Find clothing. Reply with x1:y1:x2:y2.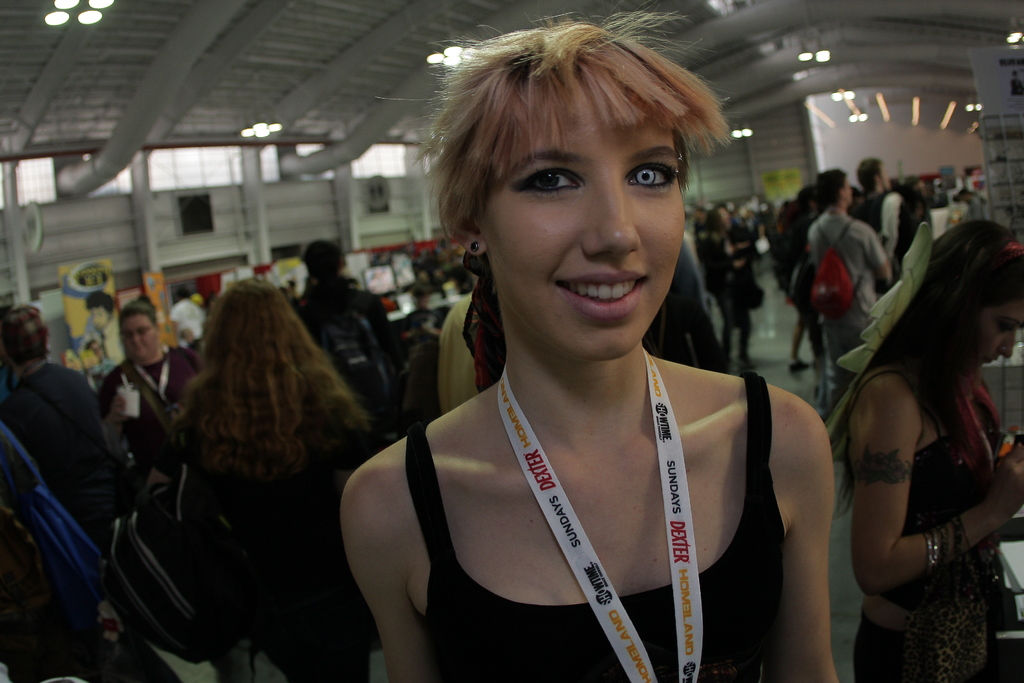
851:370:996:682.
